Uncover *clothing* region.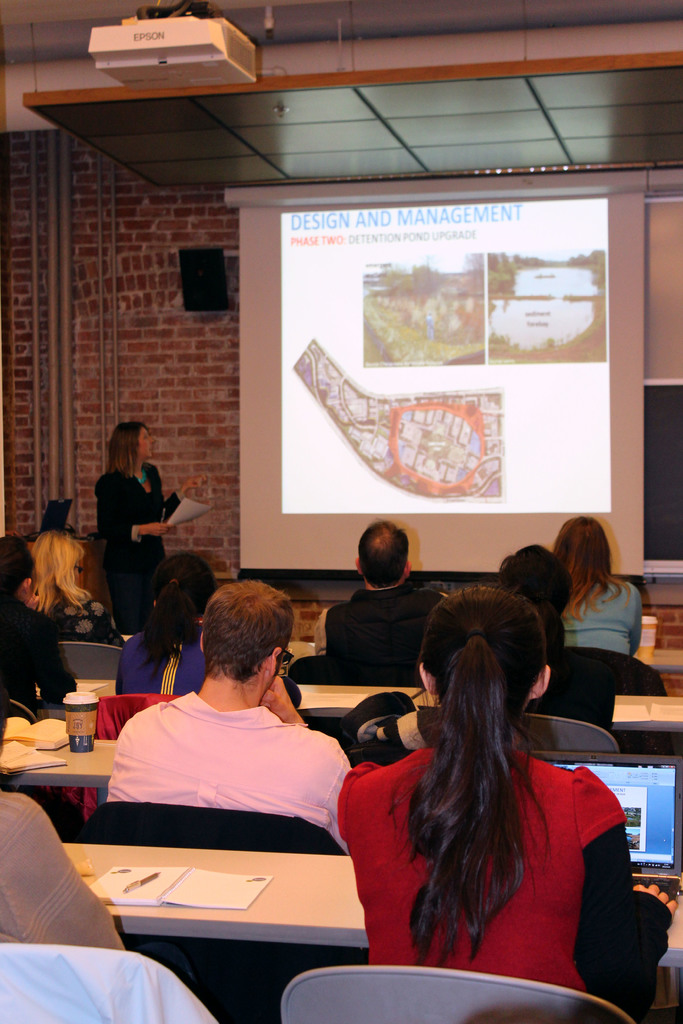
Uncovered: [118, 631, 213, 682].
